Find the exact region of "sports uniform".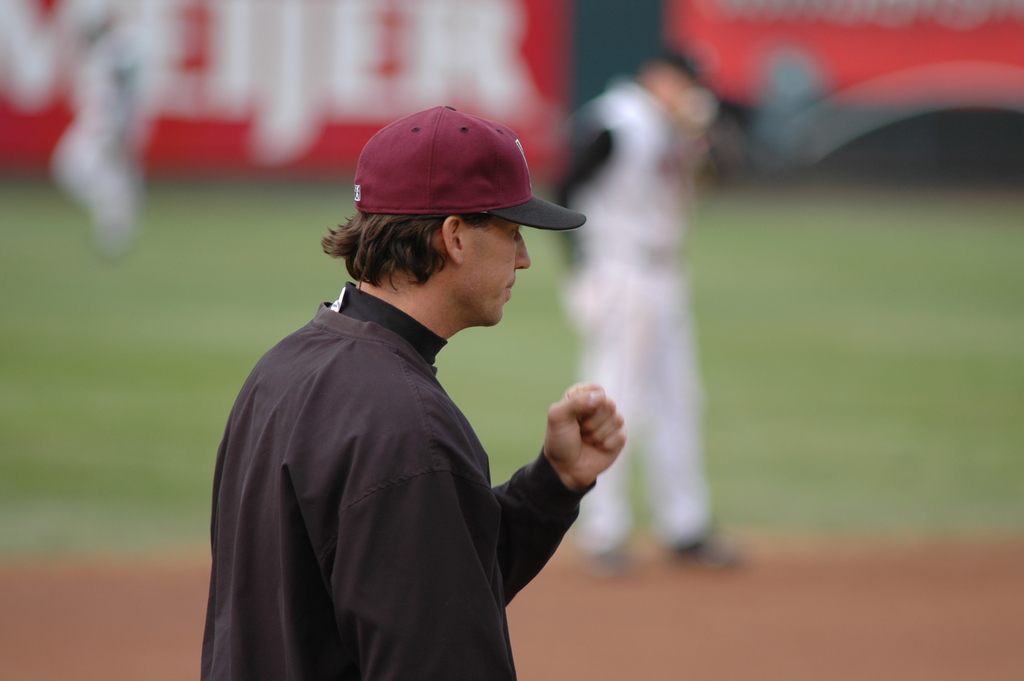
Exact region: (x1=200, y1=104, x2=598, y2=680).
